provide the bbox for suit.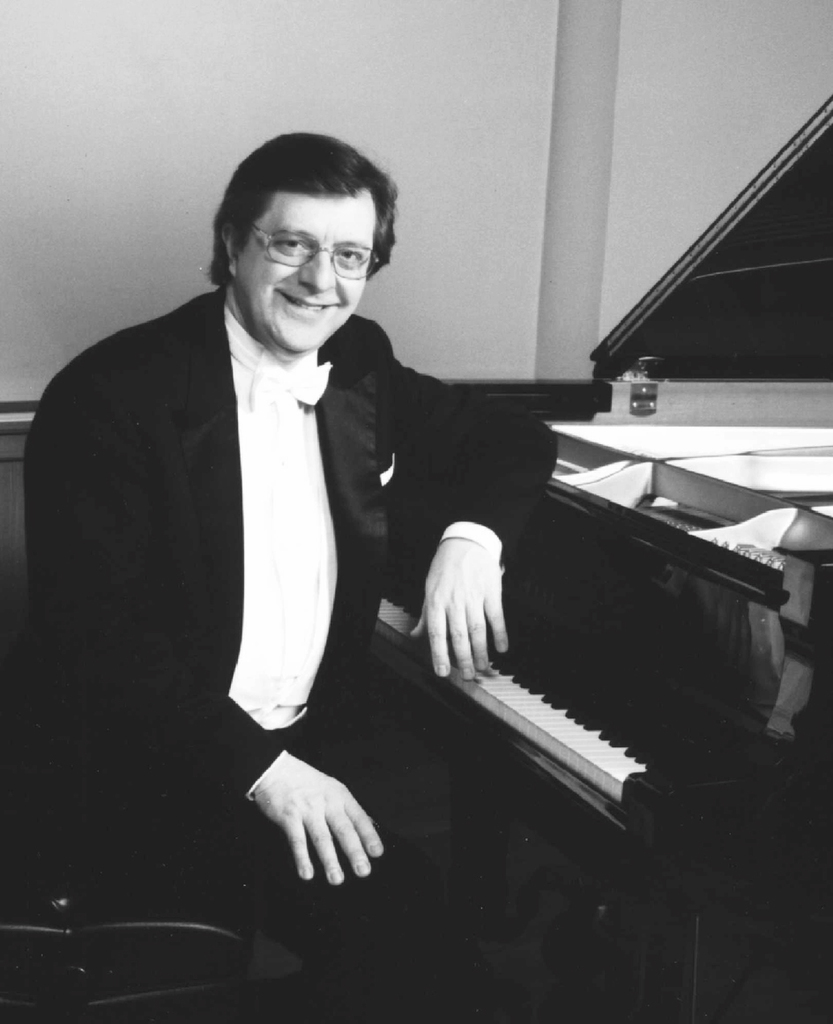
rect(0, 205, 615, 968).
